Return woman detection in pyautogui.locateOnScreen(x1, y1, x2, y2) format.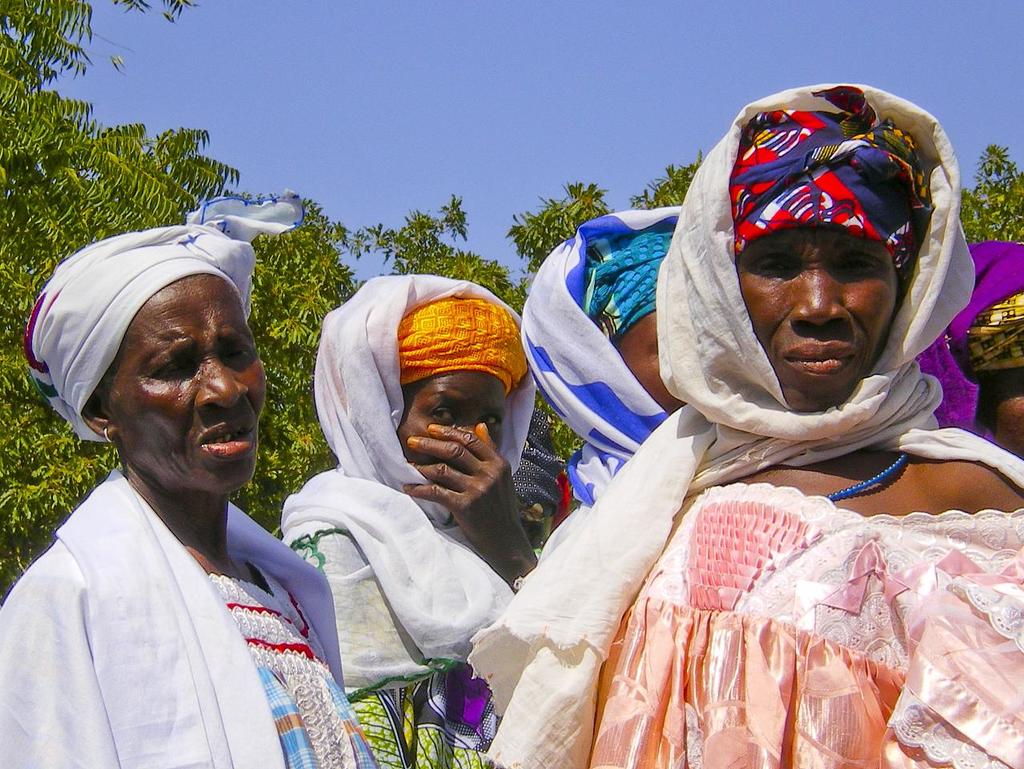
pyautogui.locateOnScreen(0, 191, 371, 768).
